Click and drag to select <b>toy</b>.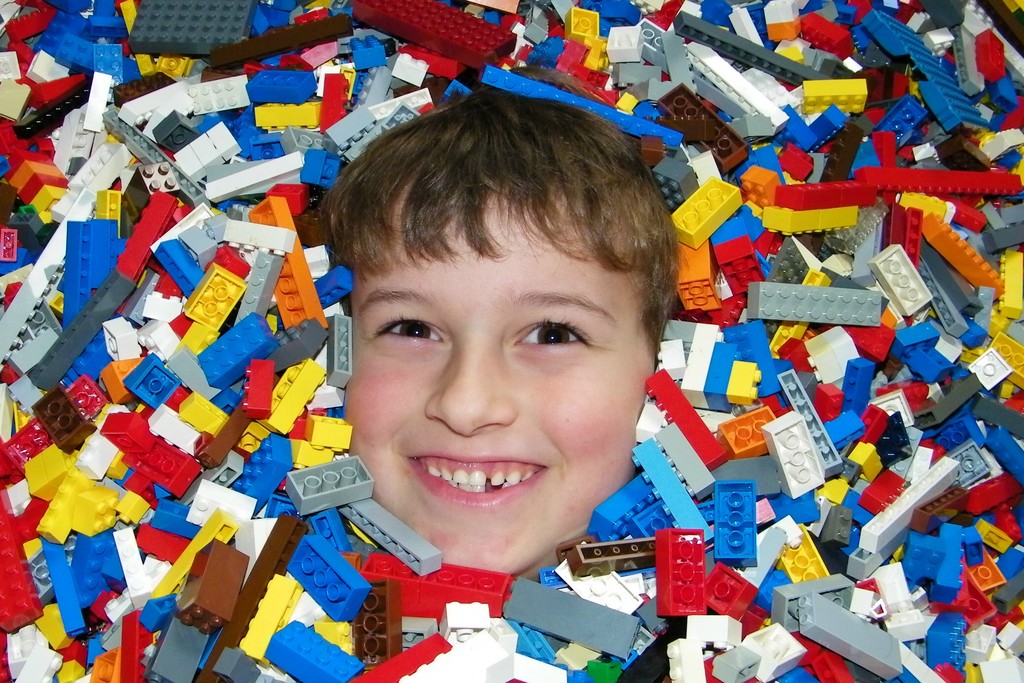
Selection: bbox=[339, 0, 520, 77].
